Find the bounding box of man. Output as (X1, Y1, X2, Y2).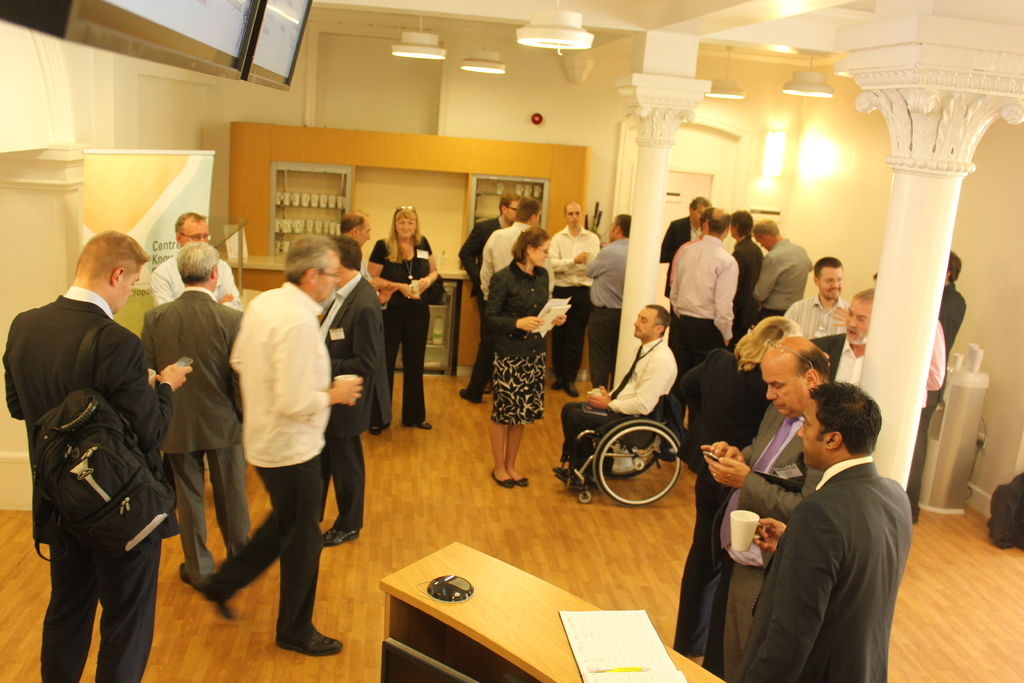
(655, 190, 713, 316).
